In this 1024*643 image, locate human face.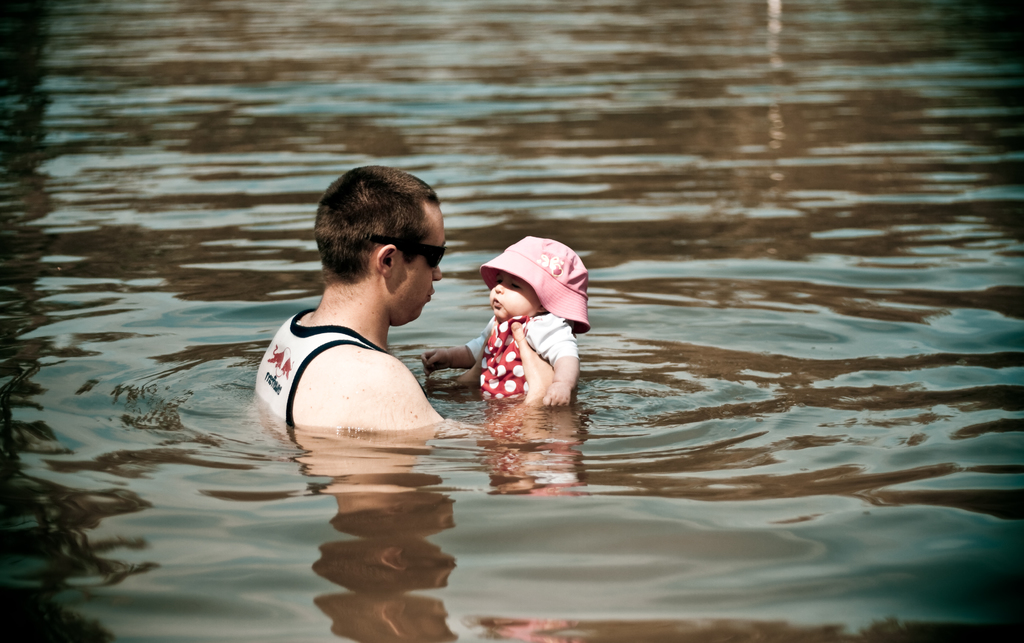
Bounding box: x1=488 y1=270 x2=538 y2=323.
